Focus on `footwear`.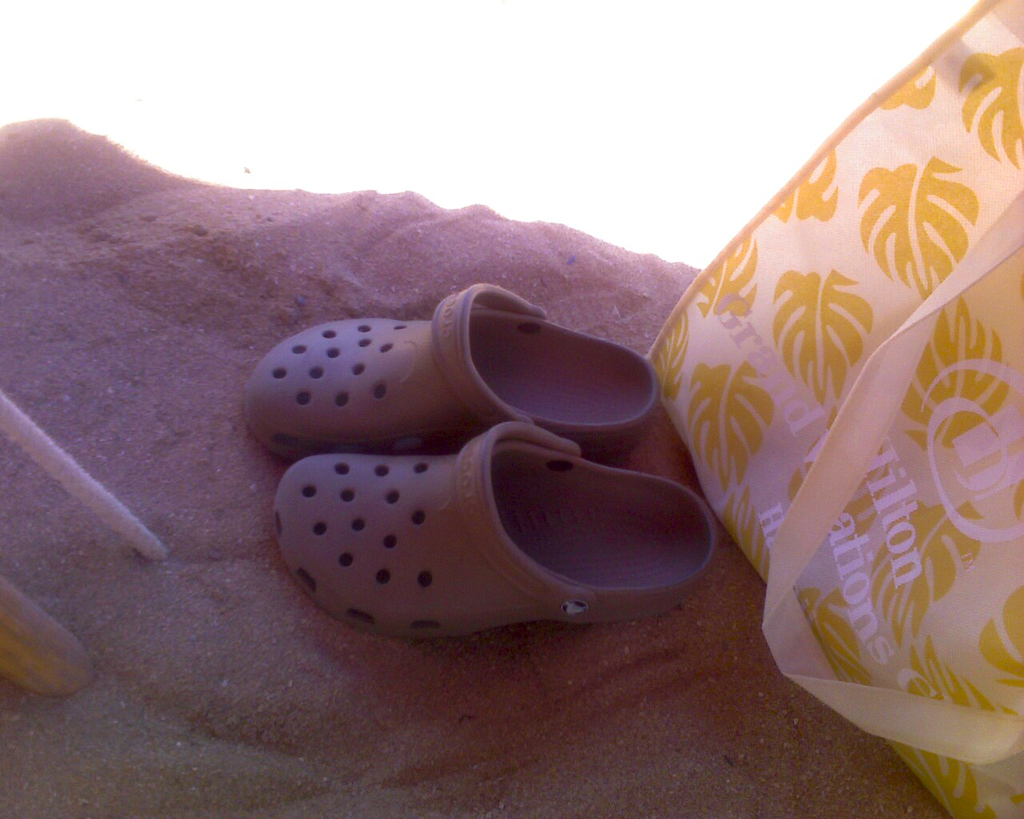
Focused at crop(274, 421, 719, 652).
